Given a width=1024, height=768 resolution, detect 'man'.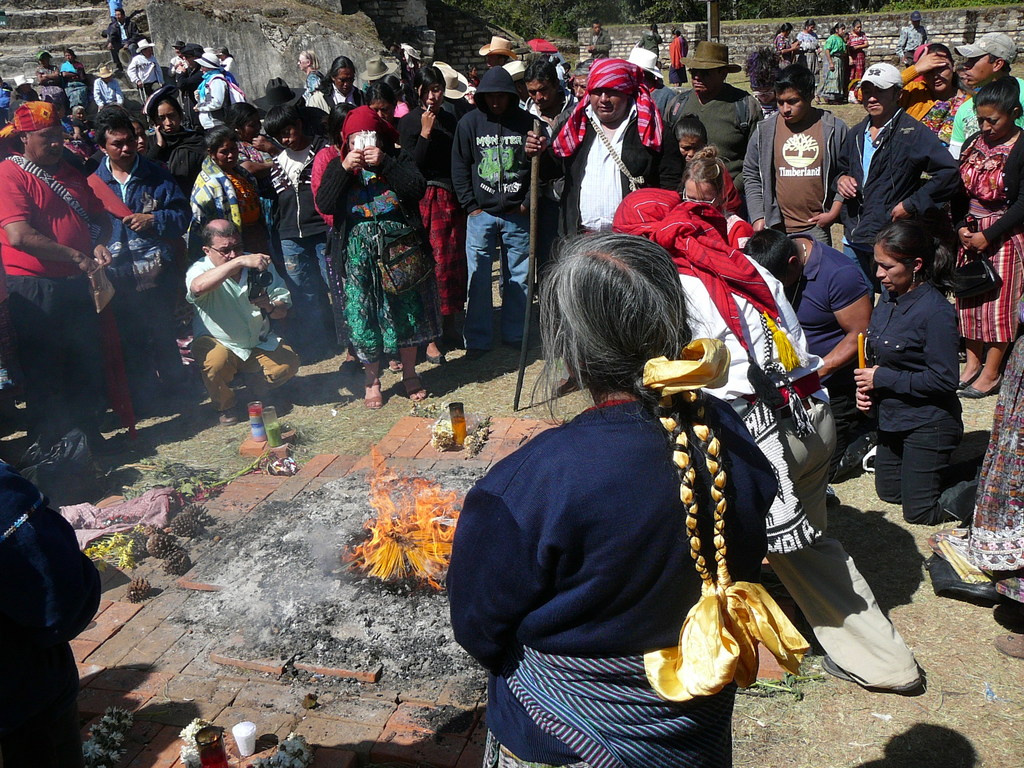
x1=834 y1=65 x2=967 y2=292.
